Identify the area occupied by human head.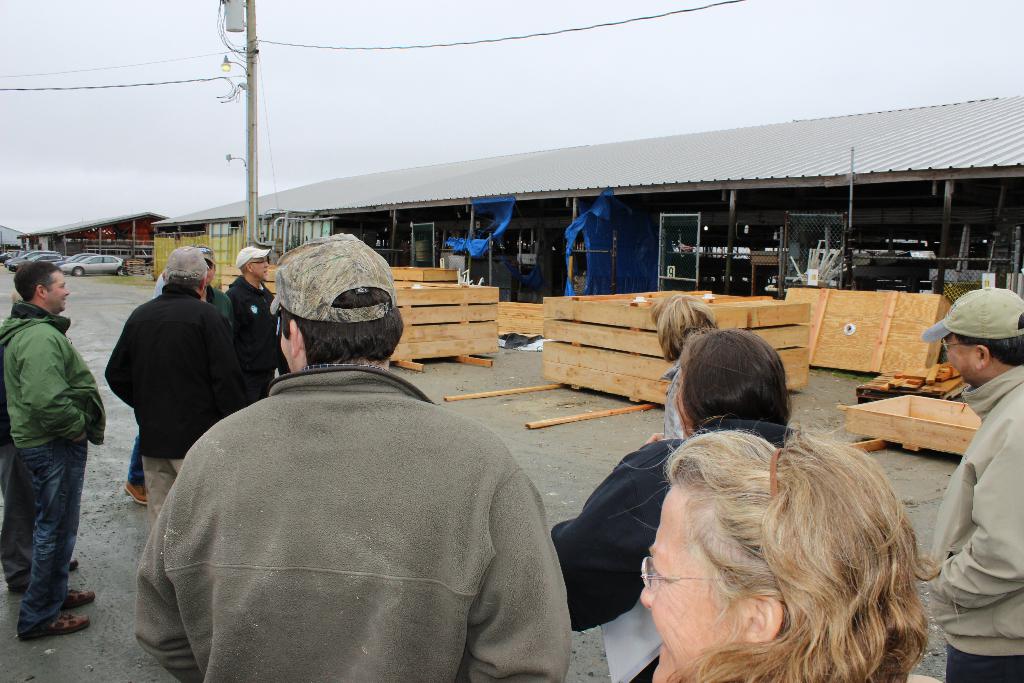
Area: (left=674, top=325, right=792, bottom=441).
